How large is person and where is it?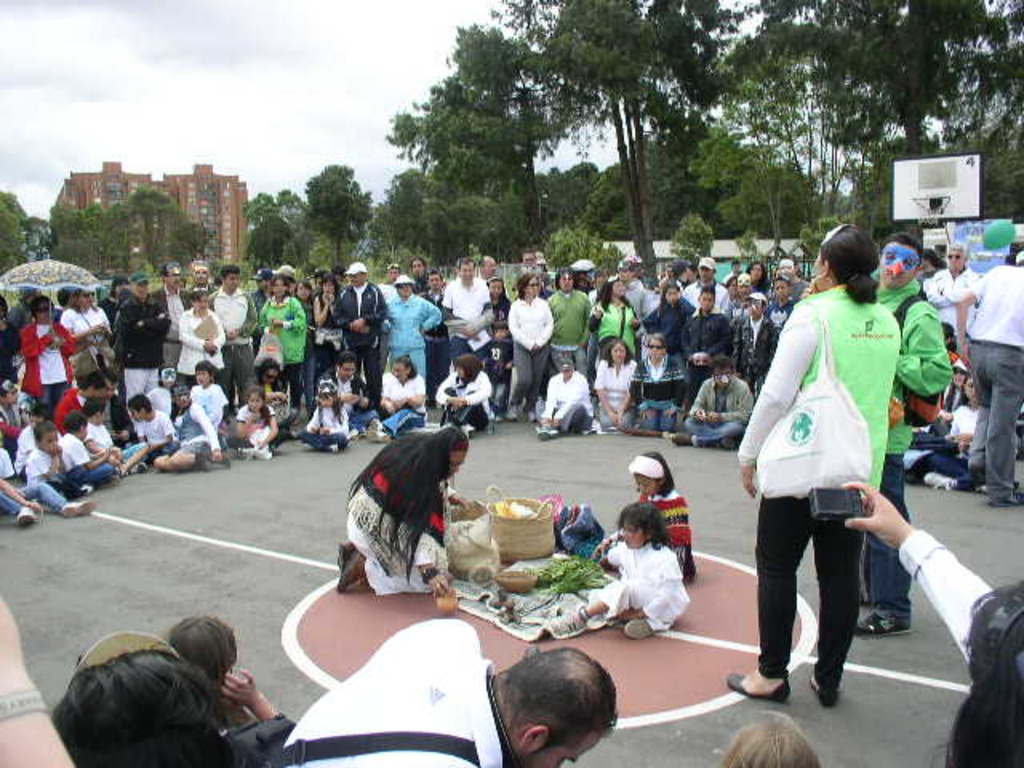
Bounding box: [730,222,902,706].
